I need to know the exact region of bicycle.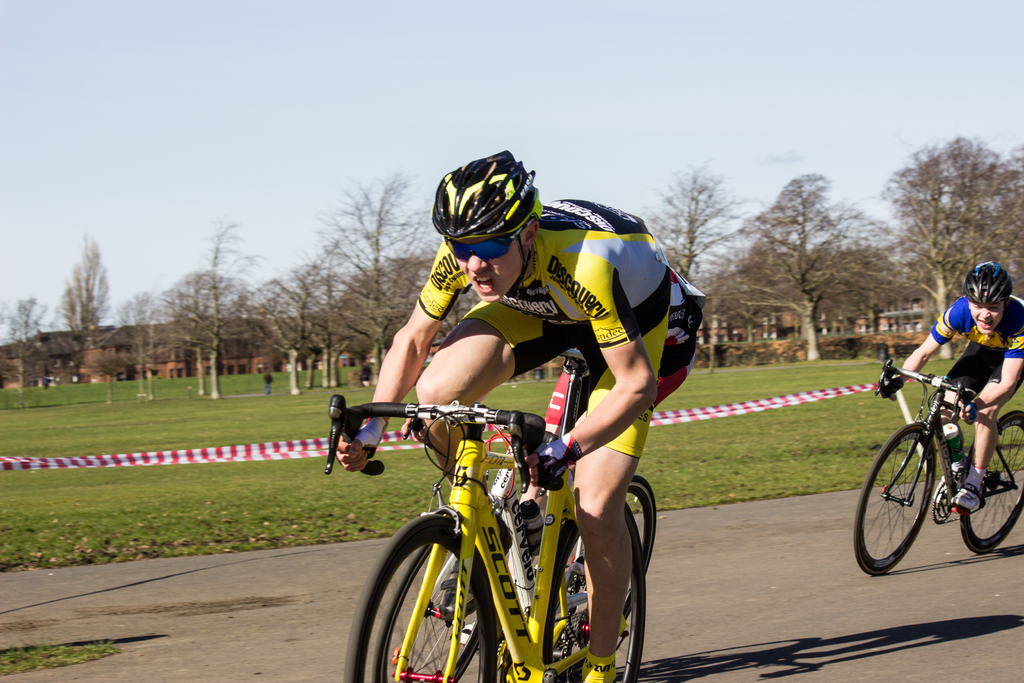
Region: region(852, 353, 1023, 580).
